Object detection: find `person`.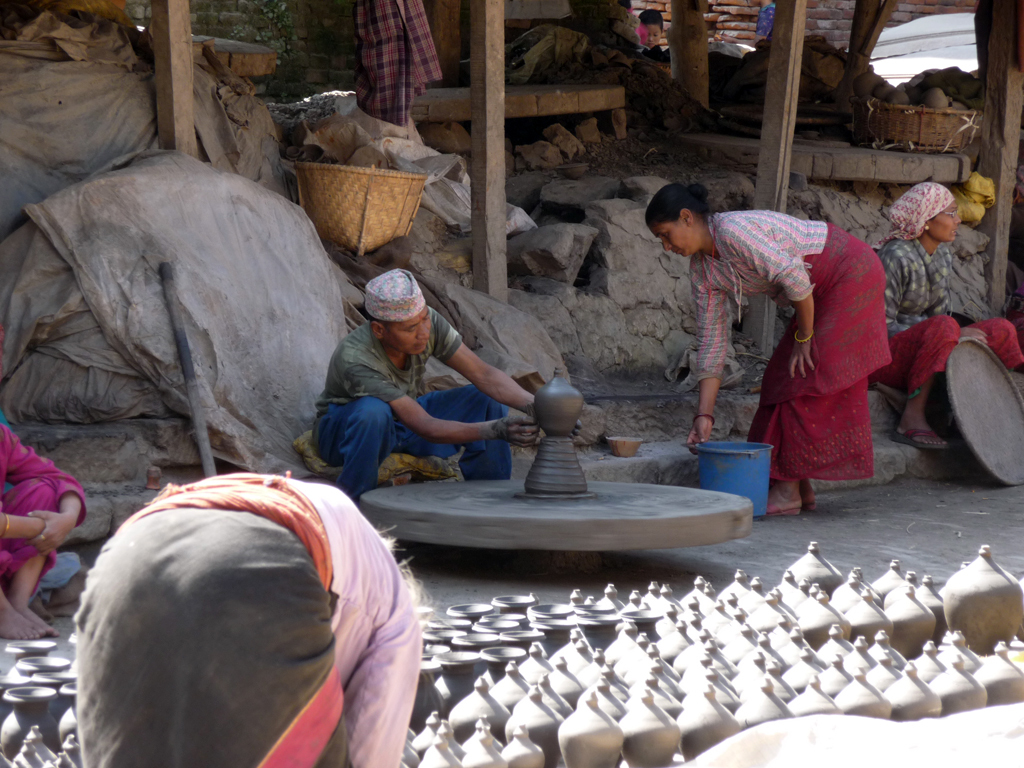
<box>639,0,670,50</box>.
